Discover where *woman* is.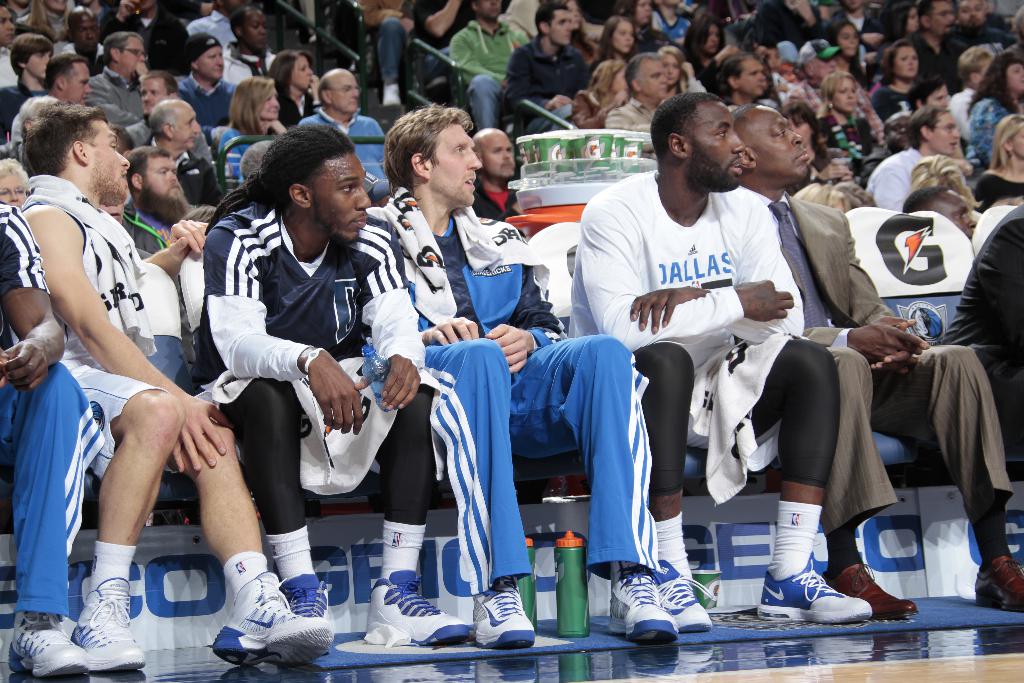
Discovered at box(579, 15, 639, 71).
